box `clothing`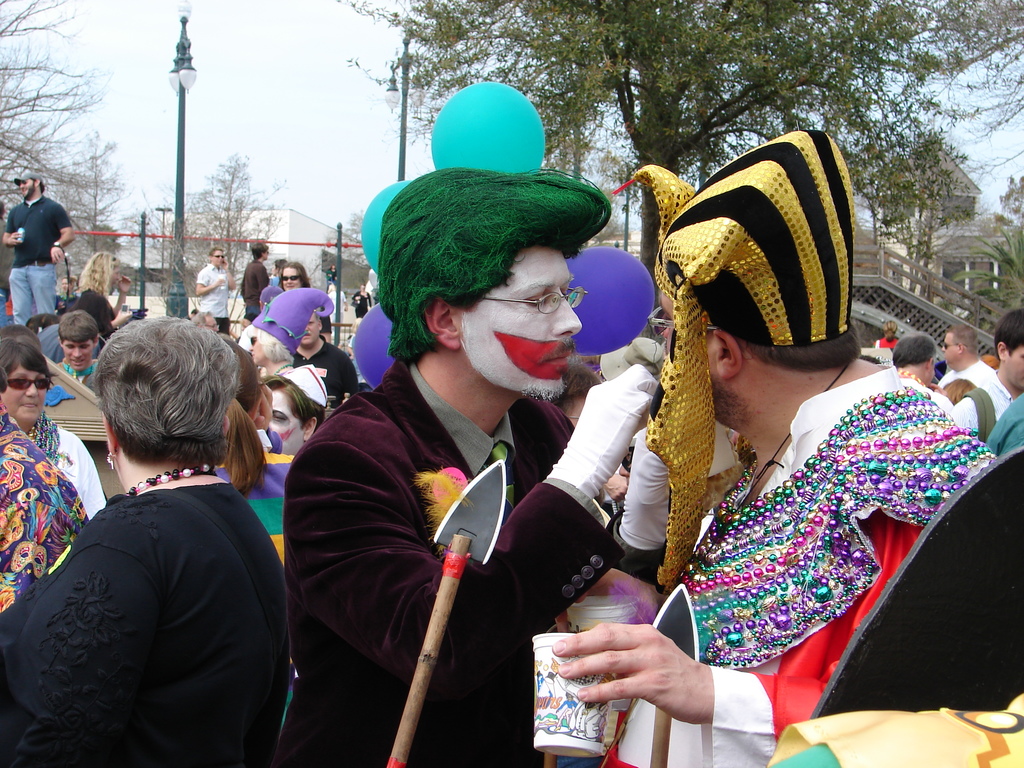
(937, 376, 1023, 447)
